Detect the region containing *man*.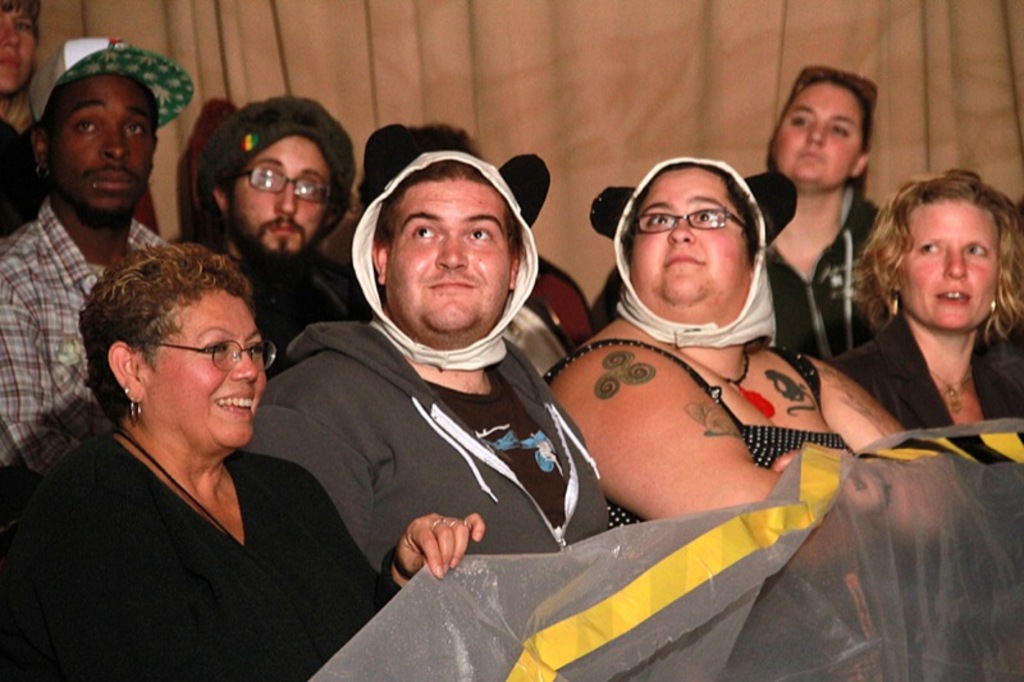
rect(218, 123, 649, 651).
